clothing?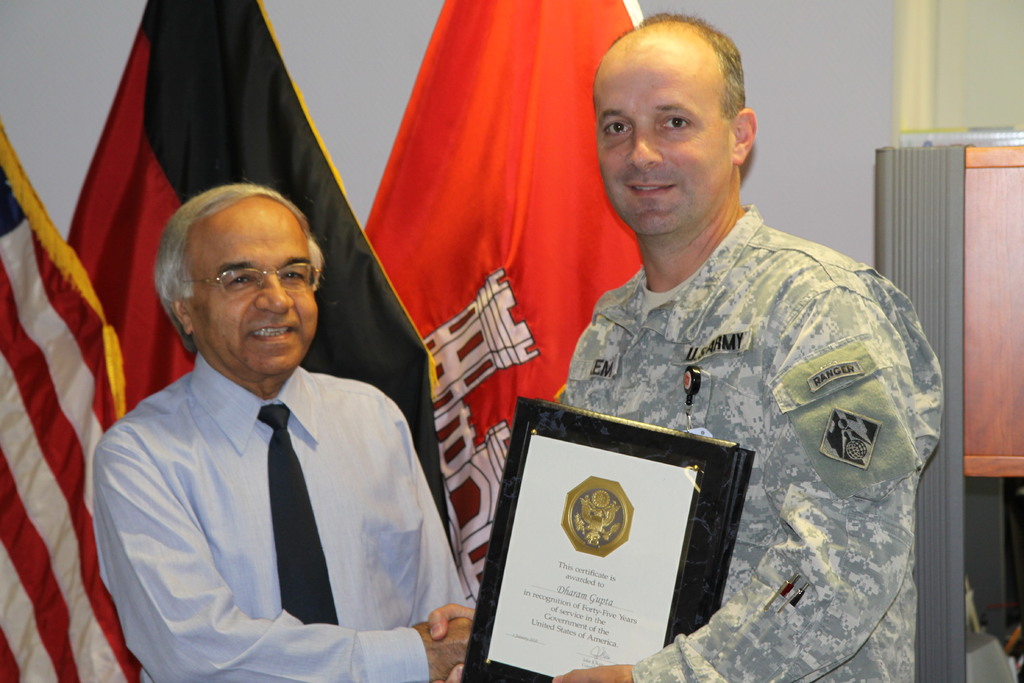
x1=95 y1=290 x2=459 y2=672
